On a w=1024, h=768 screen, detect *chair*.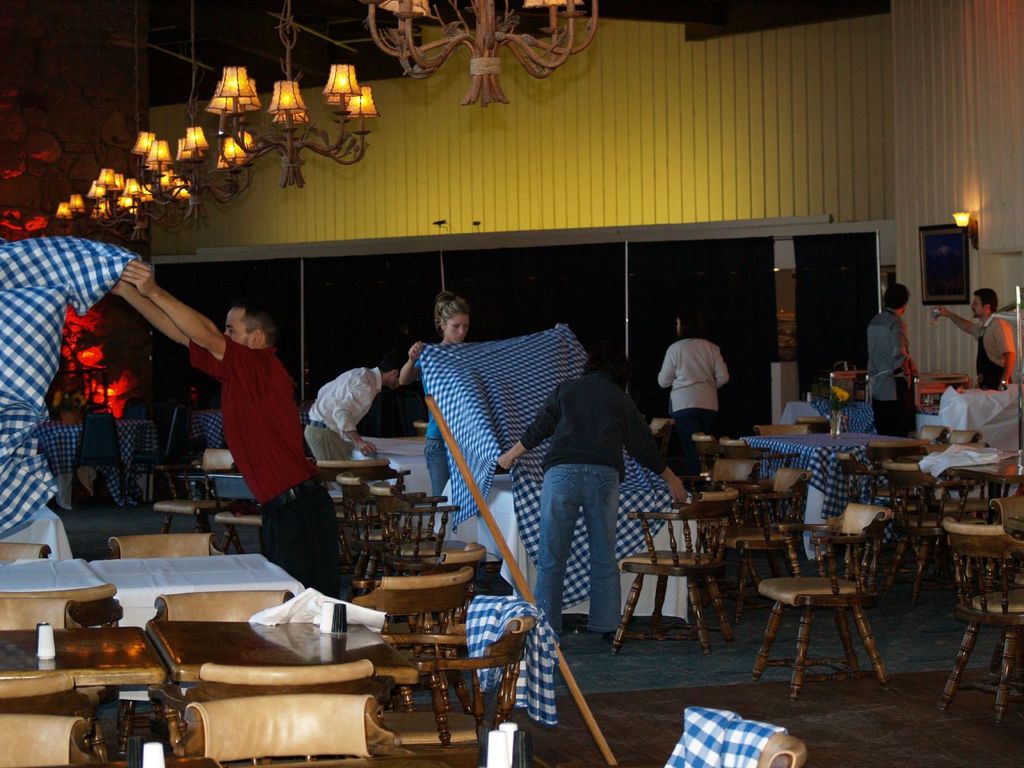
left=740, top=522, right=897, bottom=702.
